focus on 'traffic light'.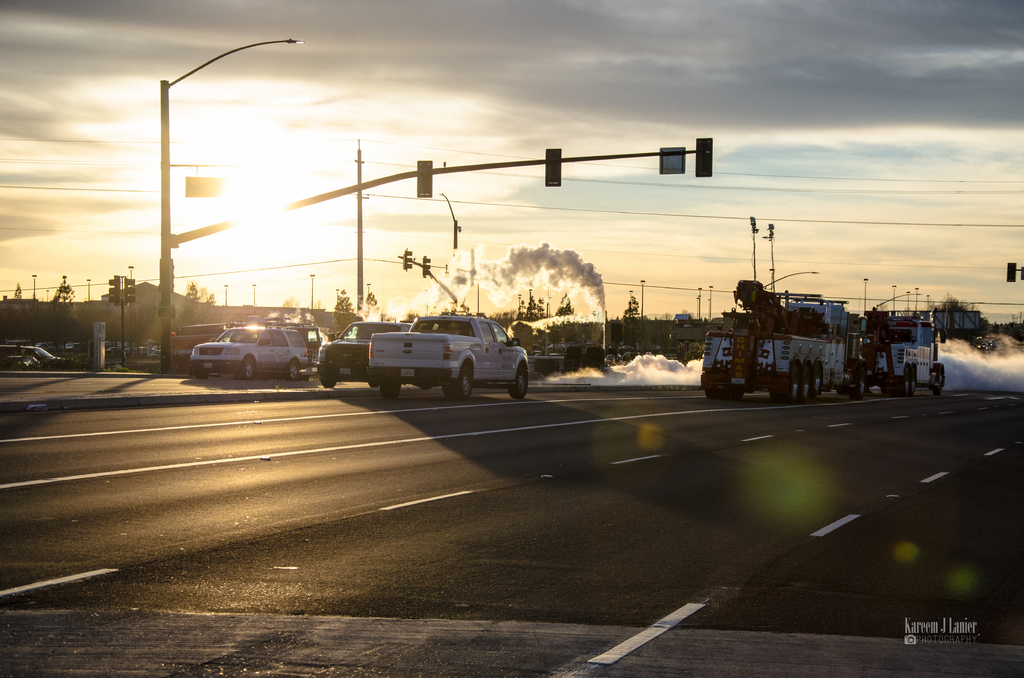
Focused at locate(403, 250, 412, 270).
